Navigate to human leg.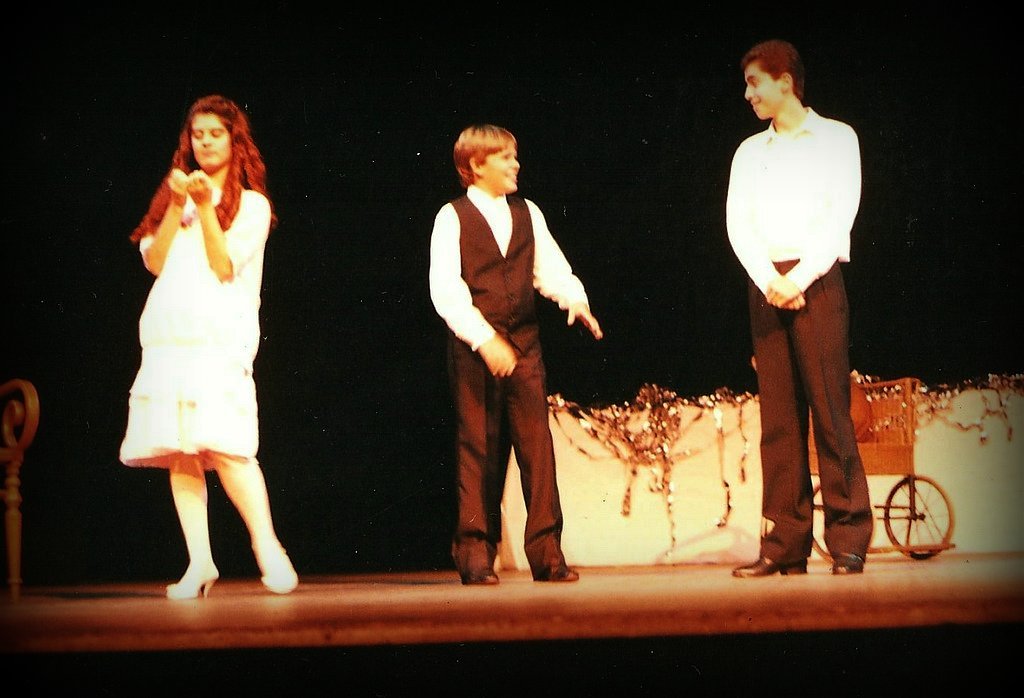
Navigation target: [left=450, top=327, right=509, bottom=583].
